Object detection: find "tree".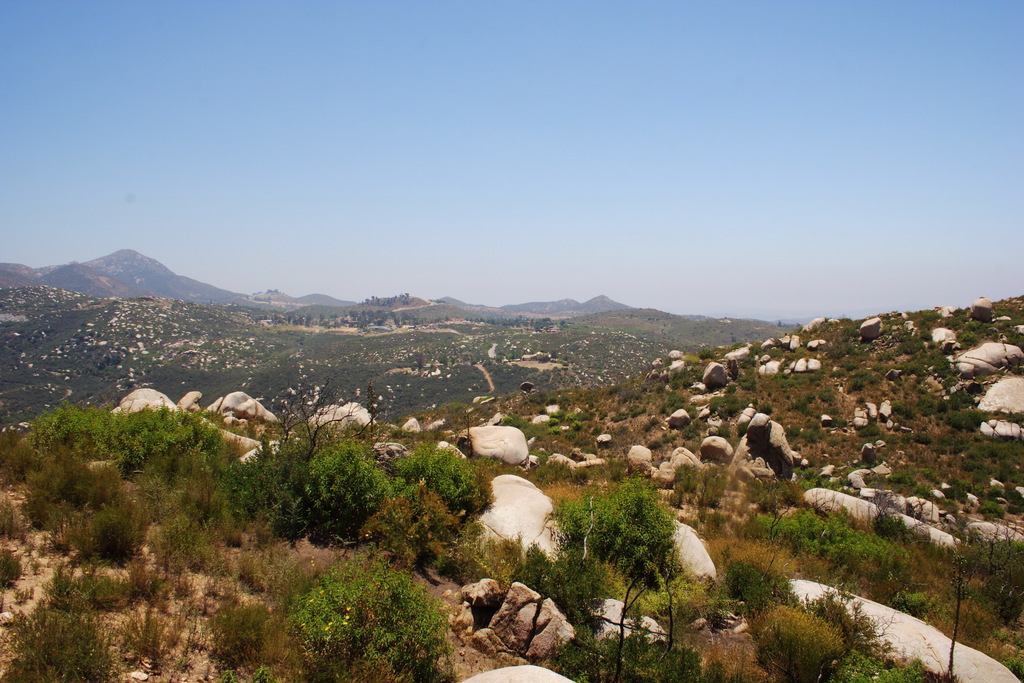
[381,486,483,593].
